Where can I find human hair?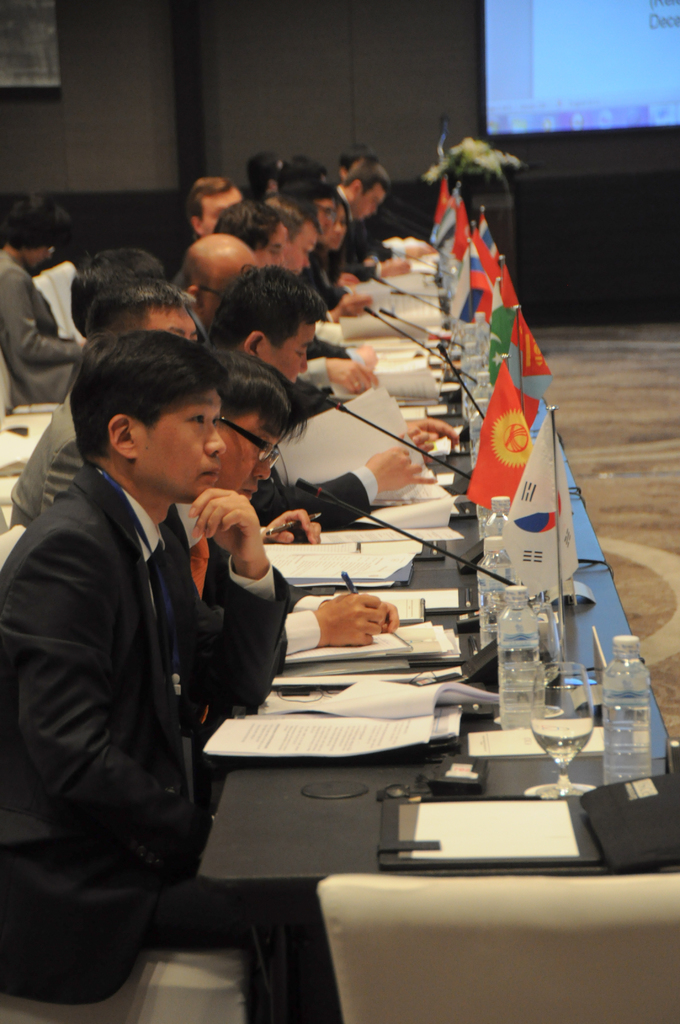
You can find it at rect(200, 263, 330, 351).
